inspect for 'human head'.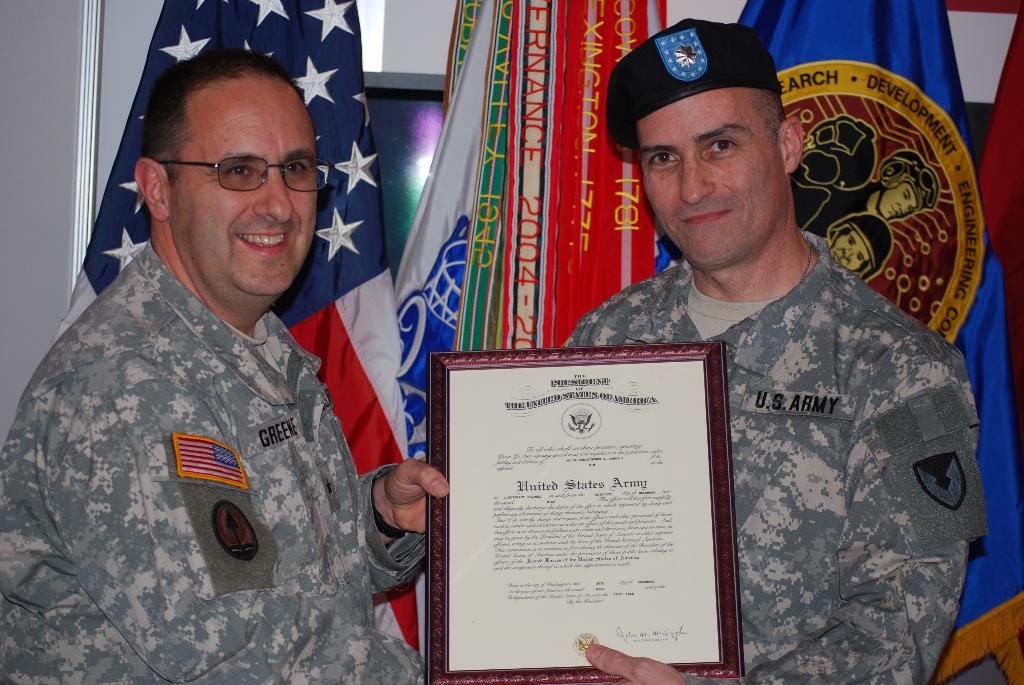
Inspection: x1=129, y1=40, x2=323, y2=296.
